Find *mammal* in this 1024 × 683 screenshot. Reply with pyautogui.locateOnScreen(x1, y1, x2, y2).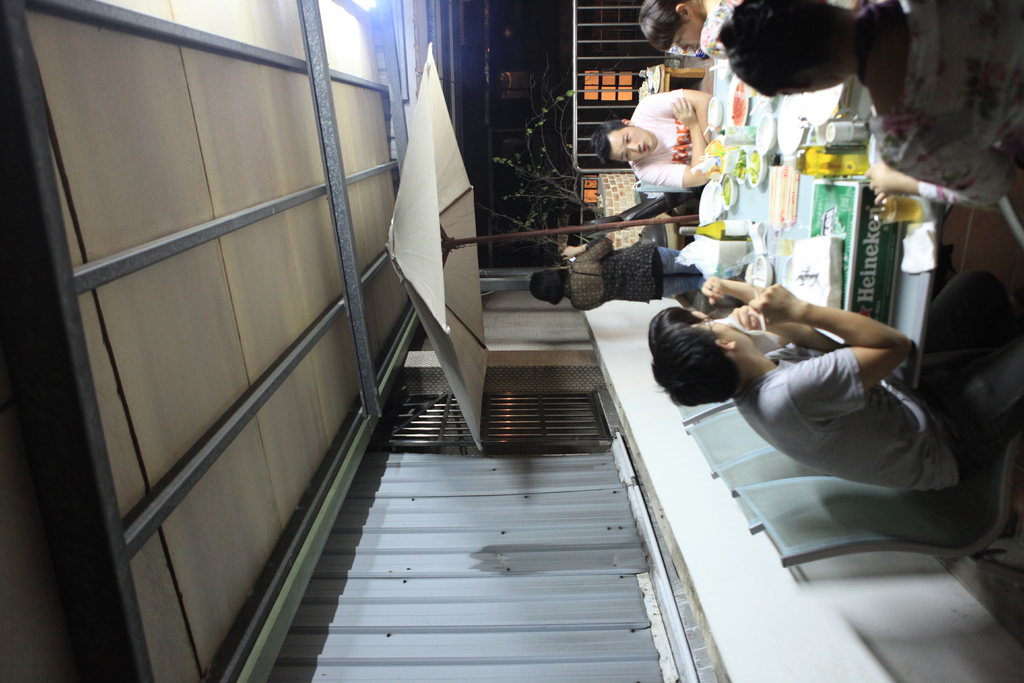
pyautogui.locateOnScreen(717, 0, 1023, 211).
